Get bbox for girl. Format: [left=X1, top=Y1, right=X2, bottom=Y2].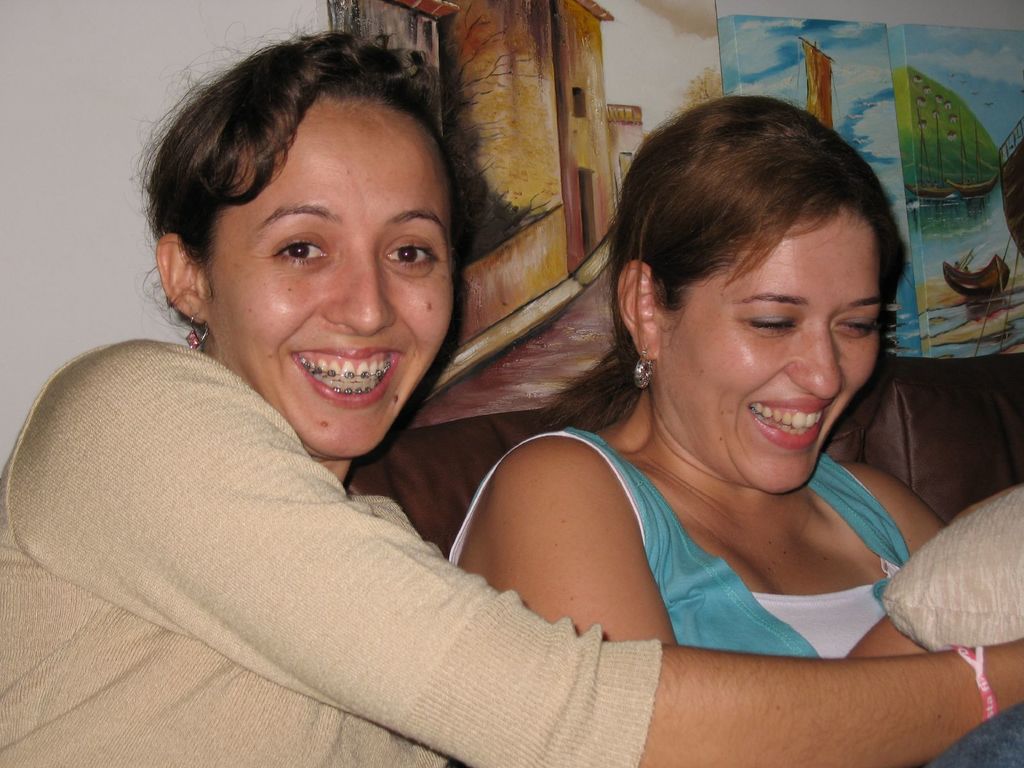
[left=0, top=29, right=1023, bottom=767].
